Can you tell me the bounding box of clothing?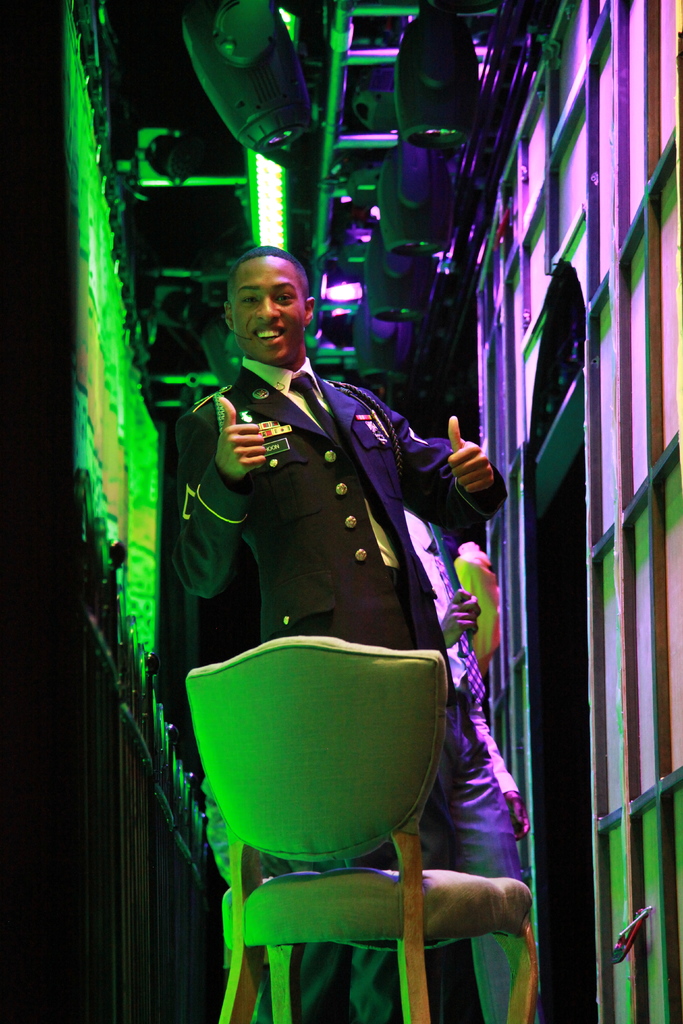
BBox(179, 355, 538, 1023).
